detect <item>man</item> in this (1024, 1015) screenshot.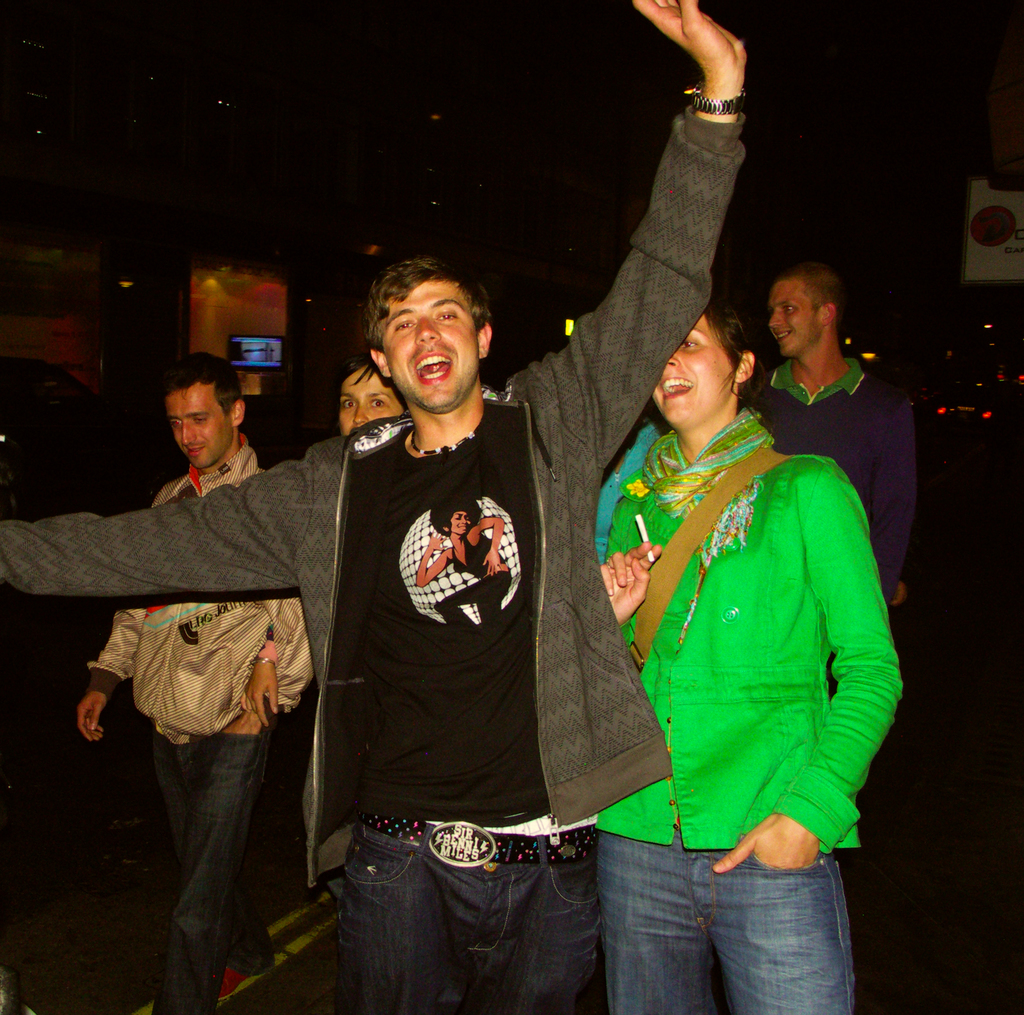
Detection: 0 0 758 1014.
